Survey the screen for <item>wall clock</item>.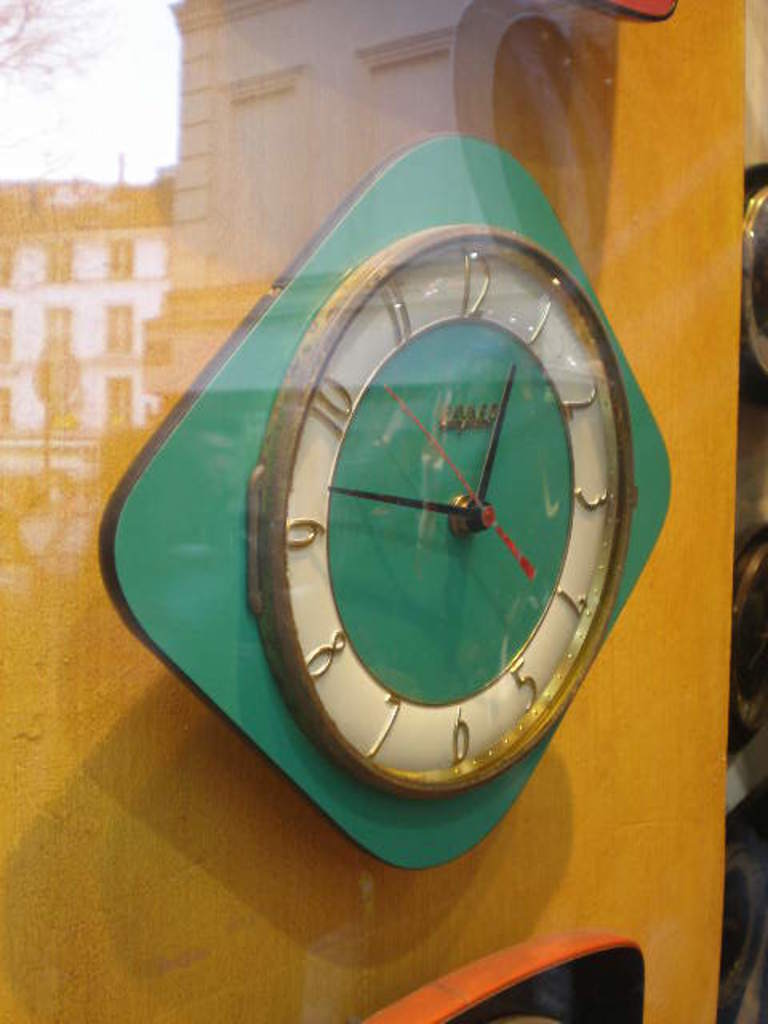
Survey found: (250, 229, 624, 816).
